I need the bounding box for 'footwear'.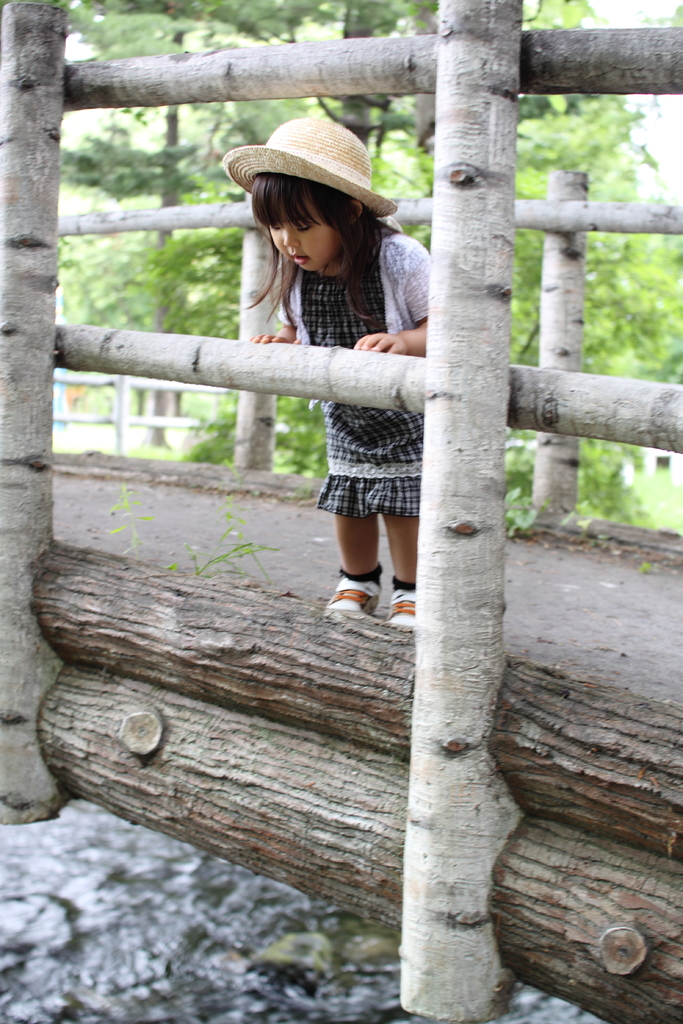
Here it is: detection(318, 570, 387, 615).
